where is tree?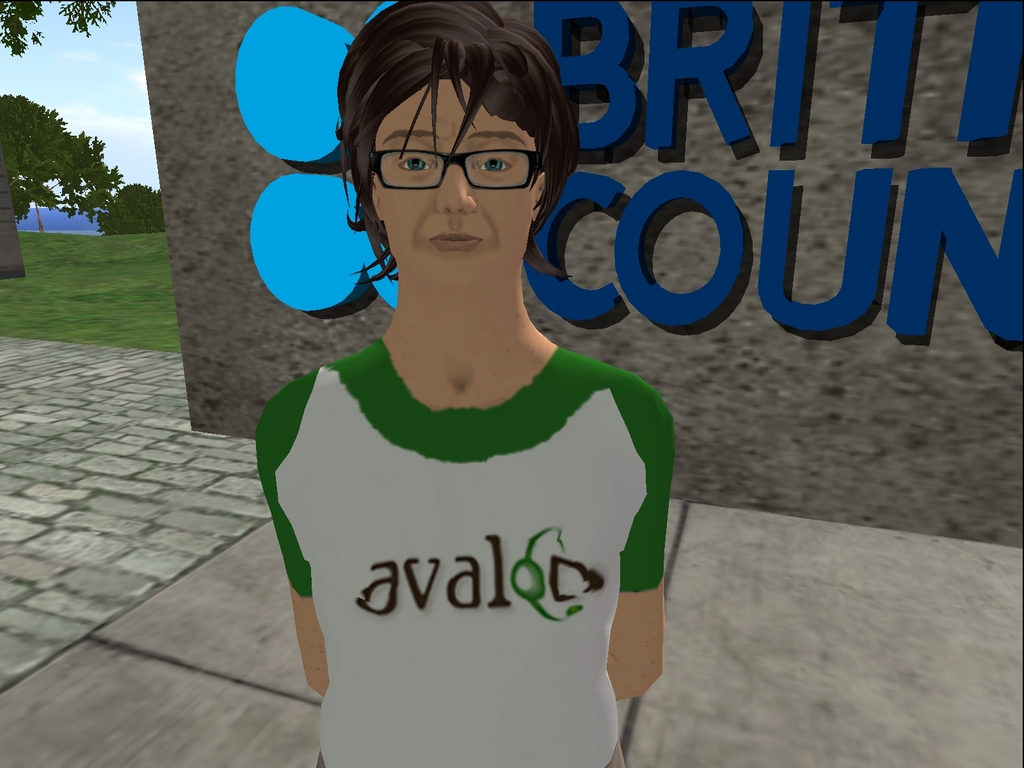
(x1=0, y1=0, x2=115, y2=56).
